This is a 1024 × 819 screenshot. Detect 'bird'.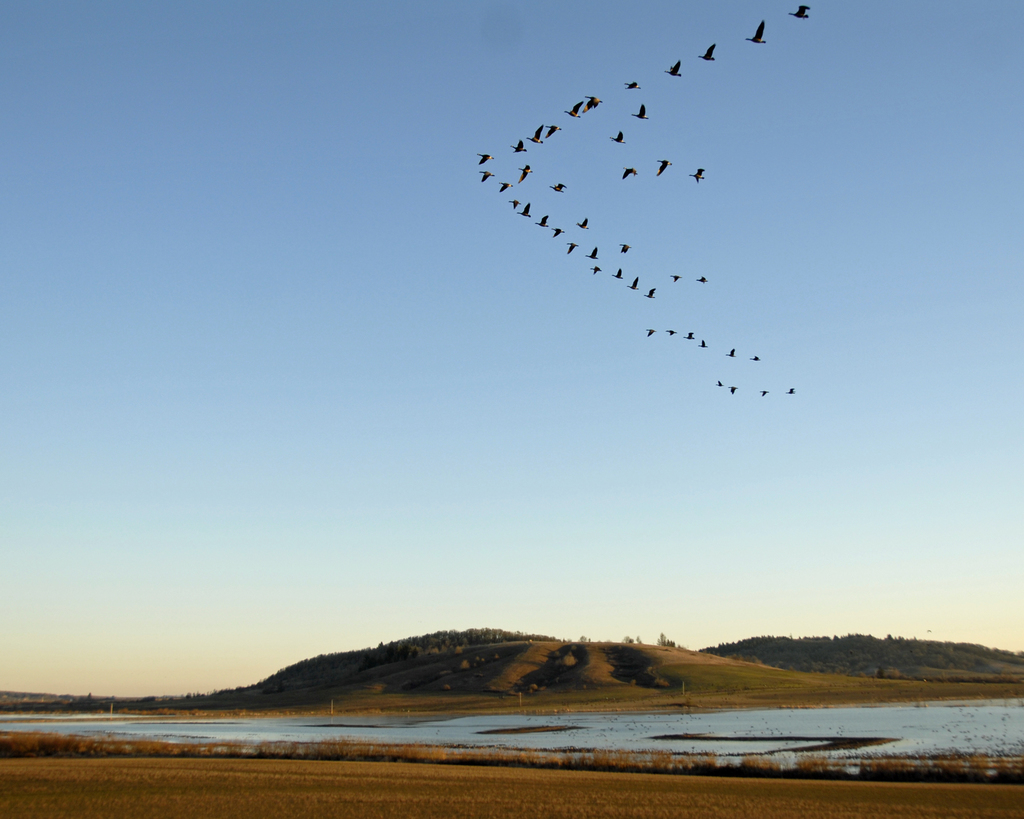
<box>728,382,739,396</box>.
